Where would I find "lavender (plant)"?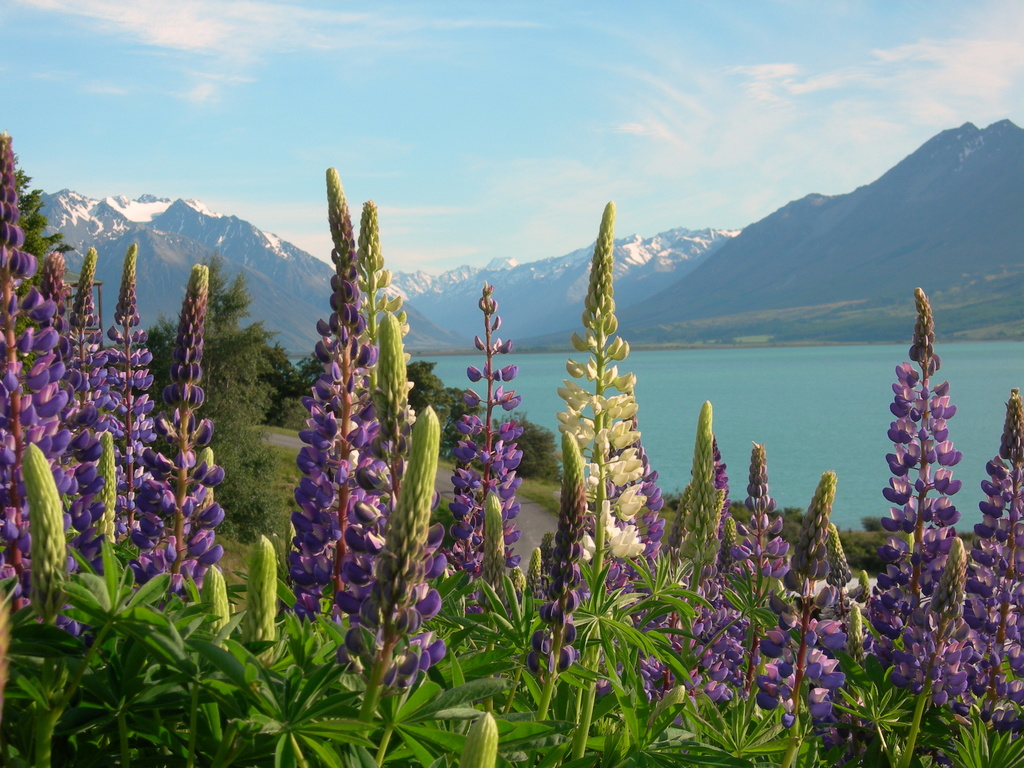
At {"left": 371, "top": 539, "right": 450, "bottom": 714}.
